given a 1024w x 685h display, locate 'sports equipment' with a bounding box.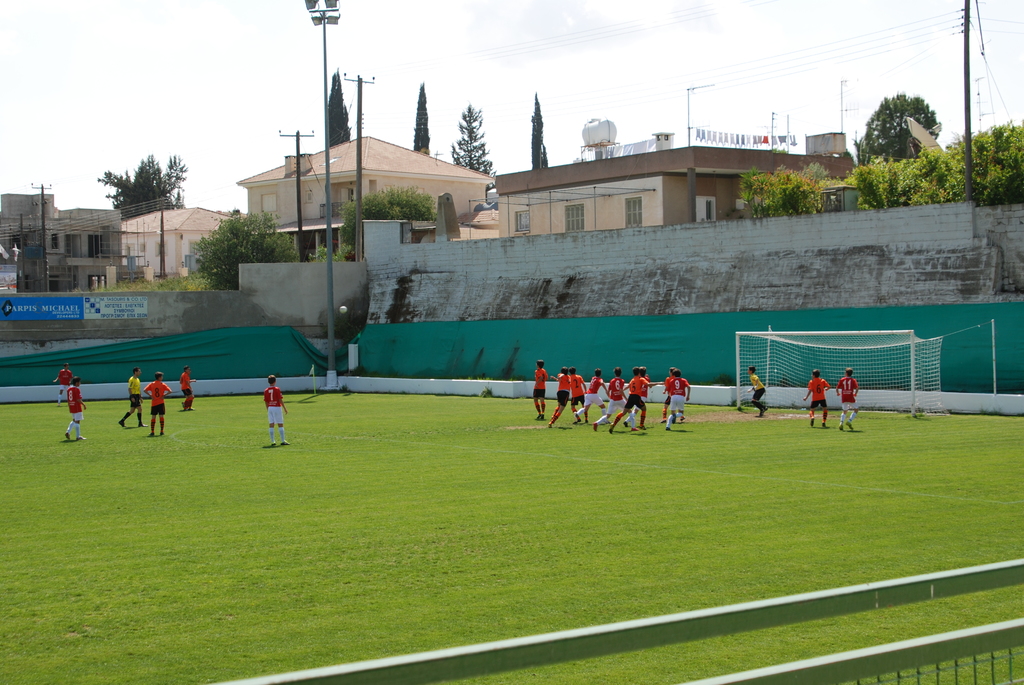
Located: l=273, t=441, r=281, b=447.
